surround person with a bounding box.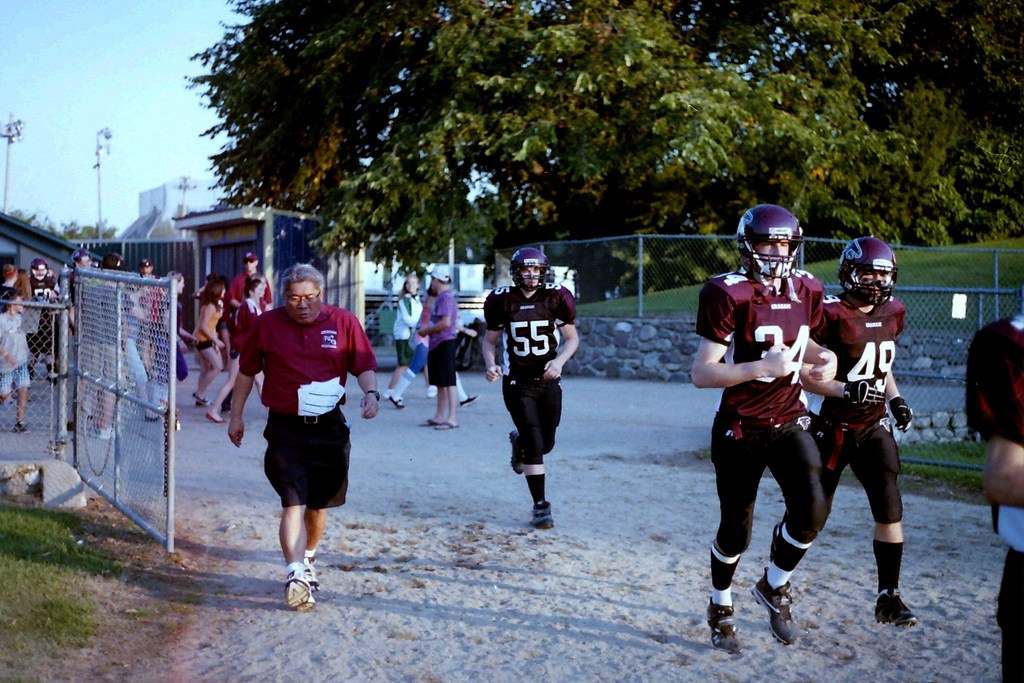
[770, 236, 924, 632].
